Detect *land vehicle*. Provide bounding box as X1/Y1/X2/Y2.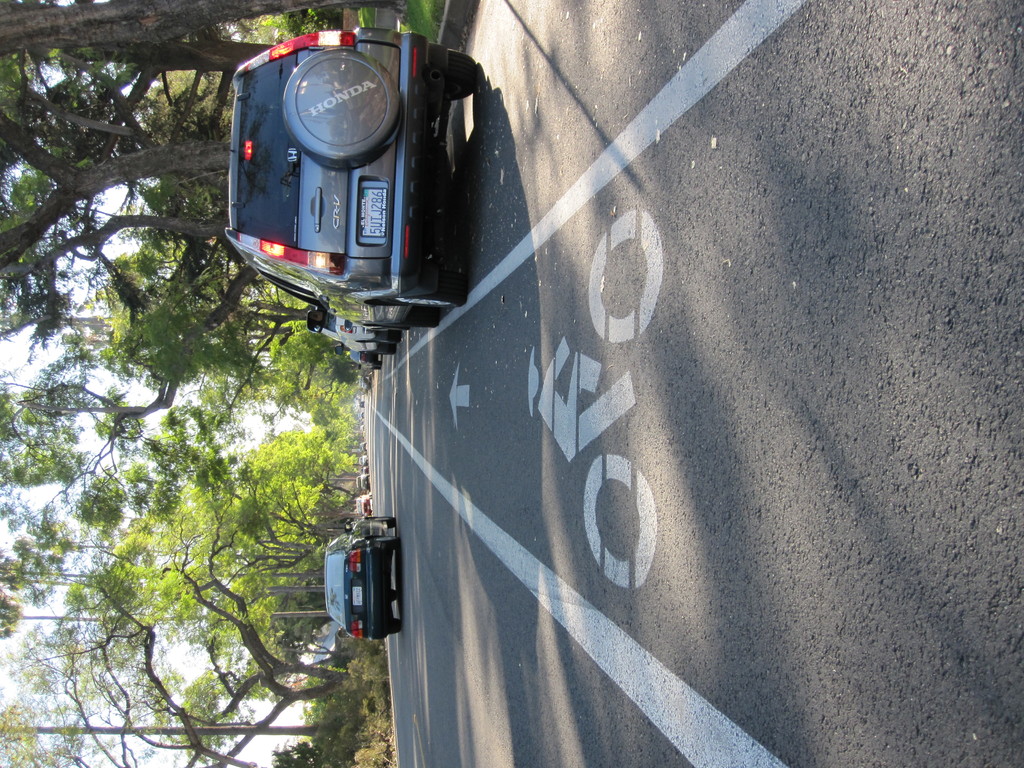
357/423/367/431.
